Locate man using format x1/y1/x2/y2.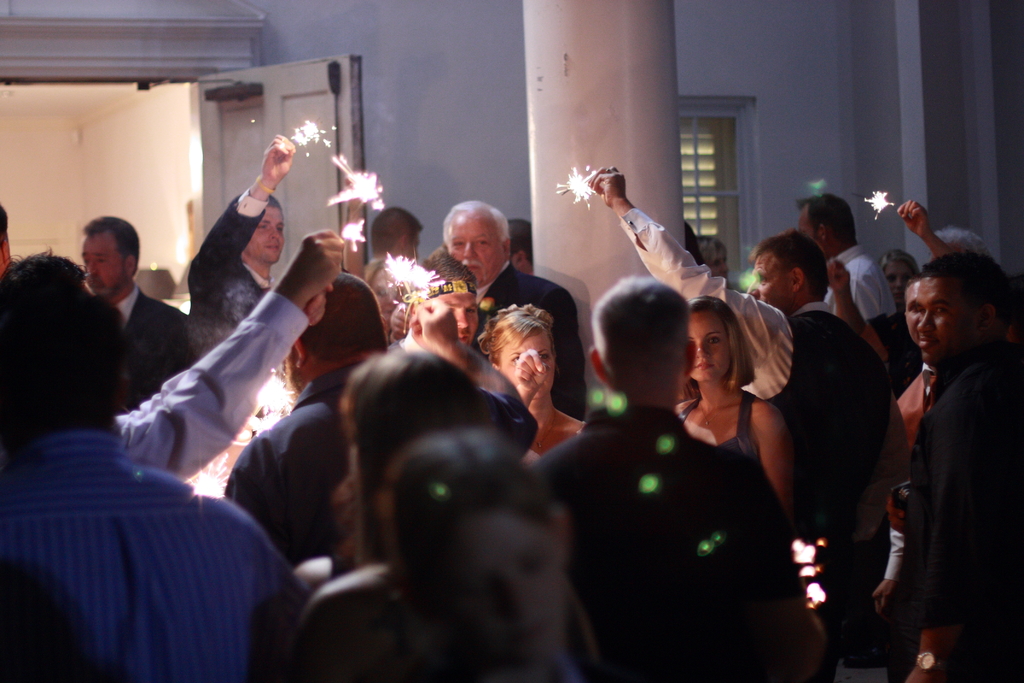
868/217/1017/680.
